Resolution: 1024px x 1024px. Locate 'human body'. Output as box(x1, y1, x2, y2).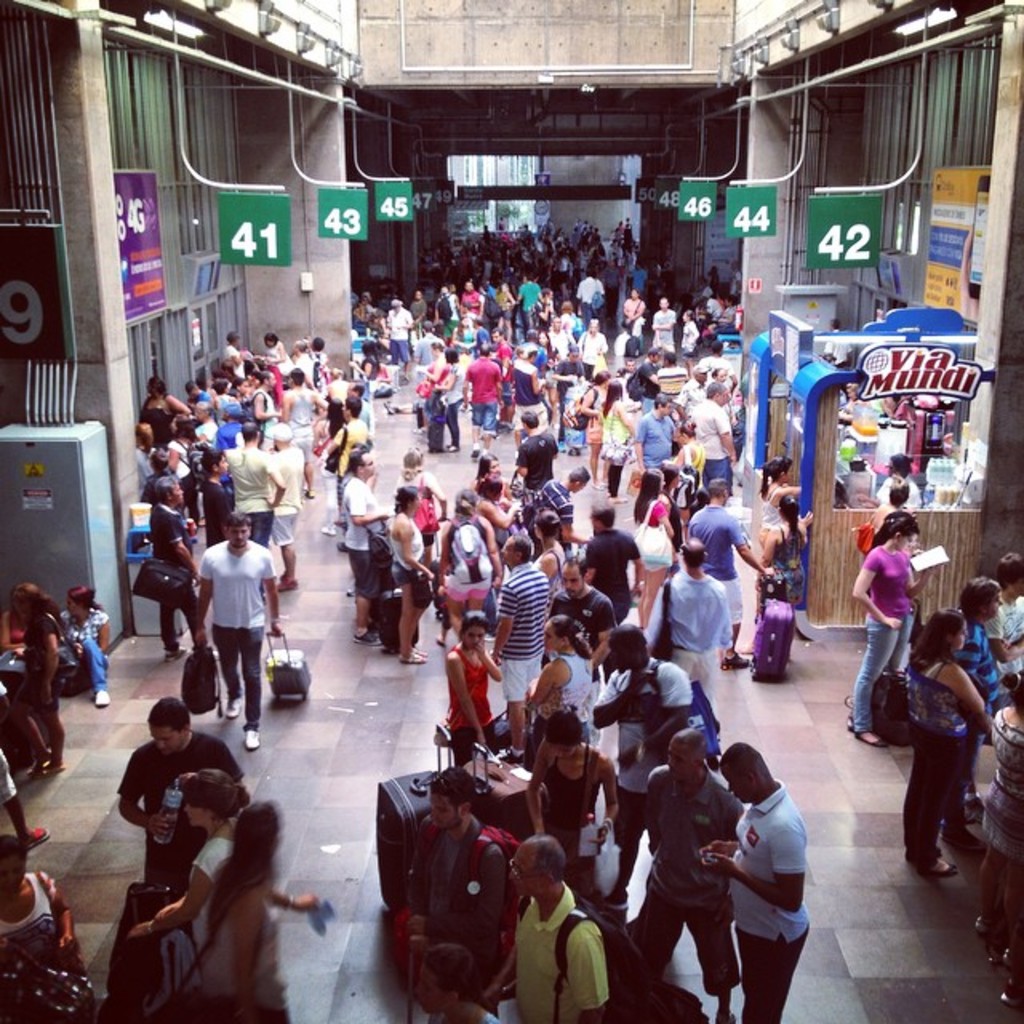
box(190, 509, 277, 749).
